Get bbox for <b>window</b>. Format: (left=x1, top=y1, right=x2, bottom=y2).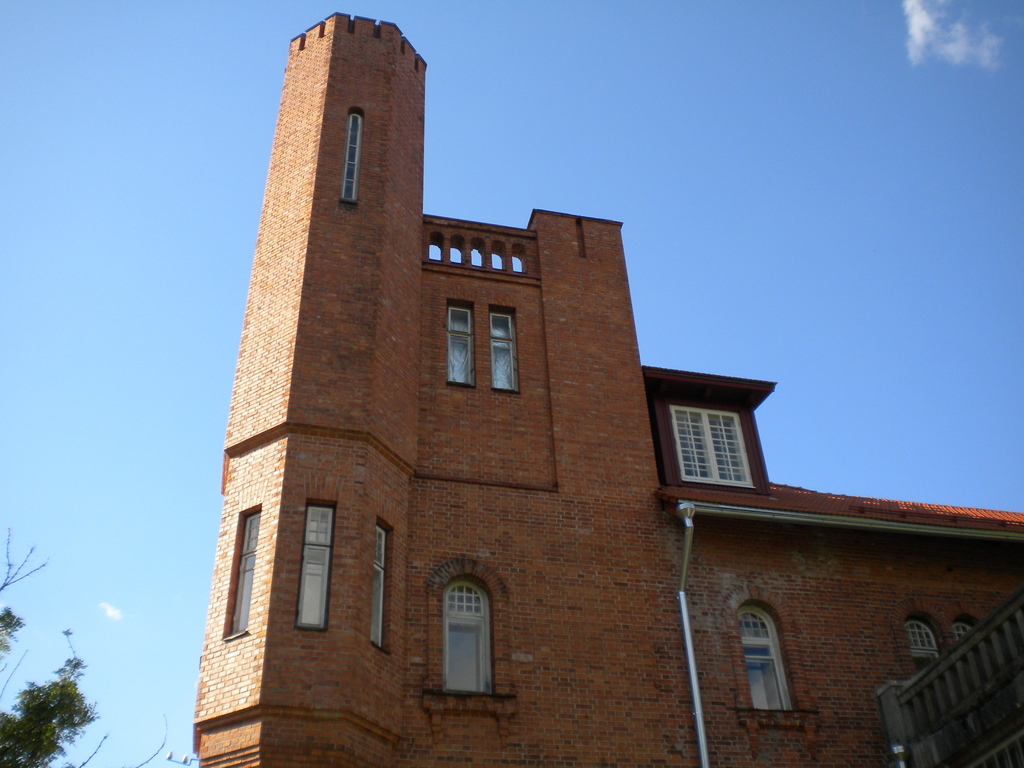
(left=404, top=557, right=555, bottom=713).
